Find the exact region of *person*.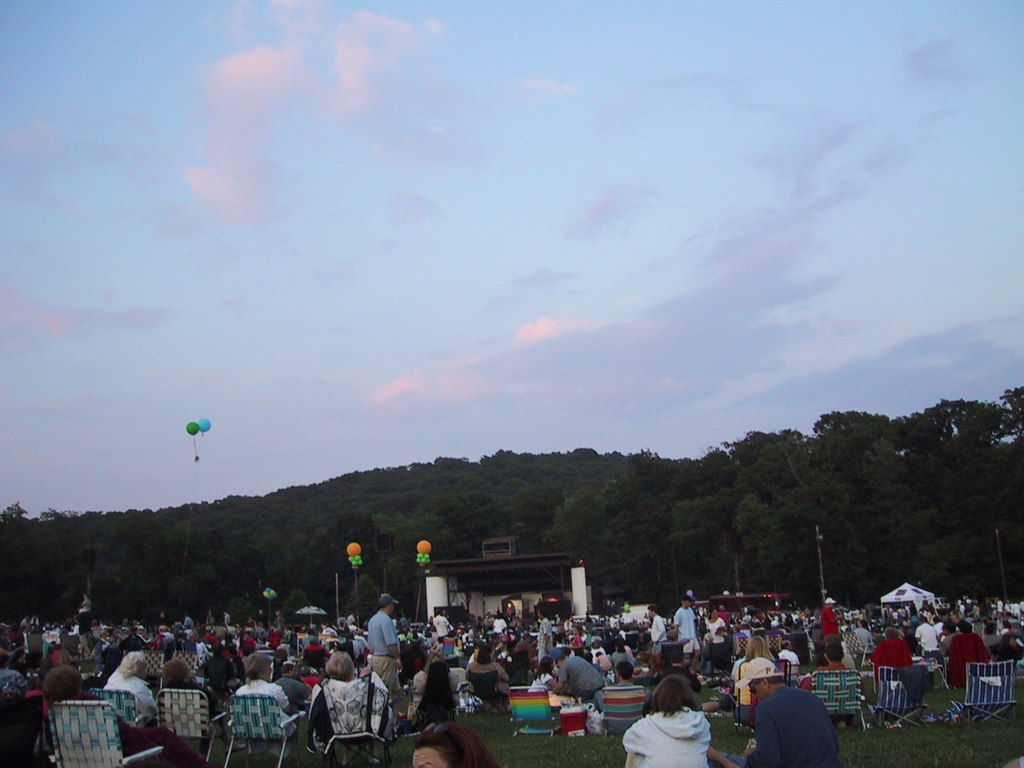
Exact region: locate(0, 679, 51, 767).
